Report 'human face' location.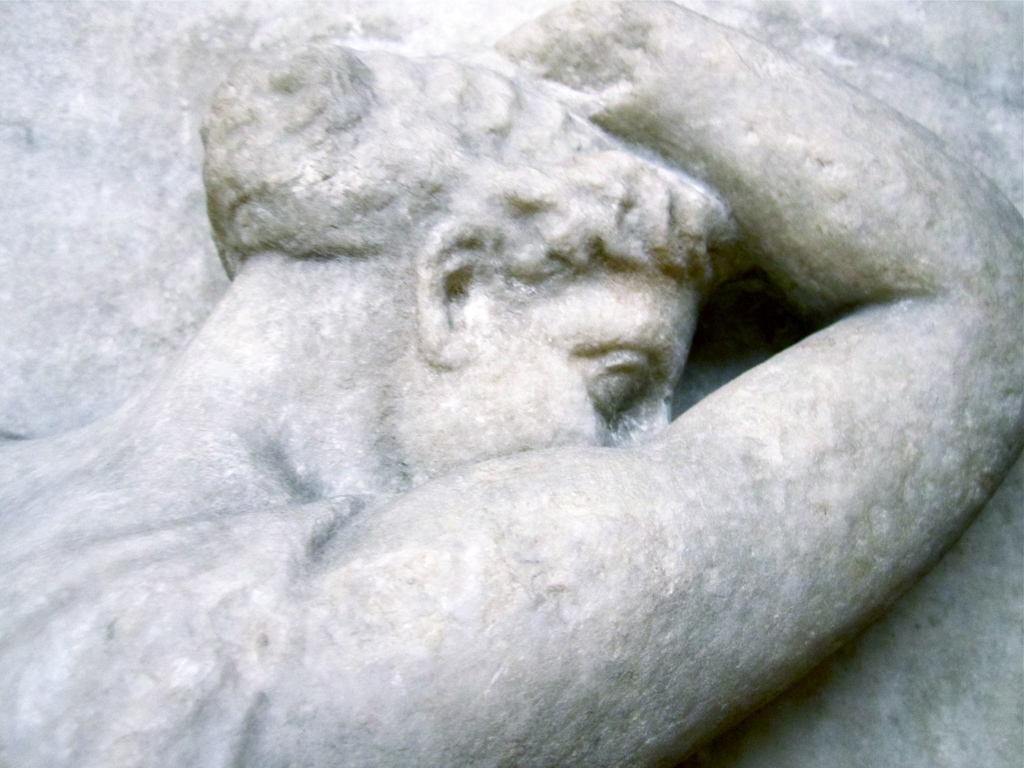
Report: bbox=(403, 278, 695, 481).
